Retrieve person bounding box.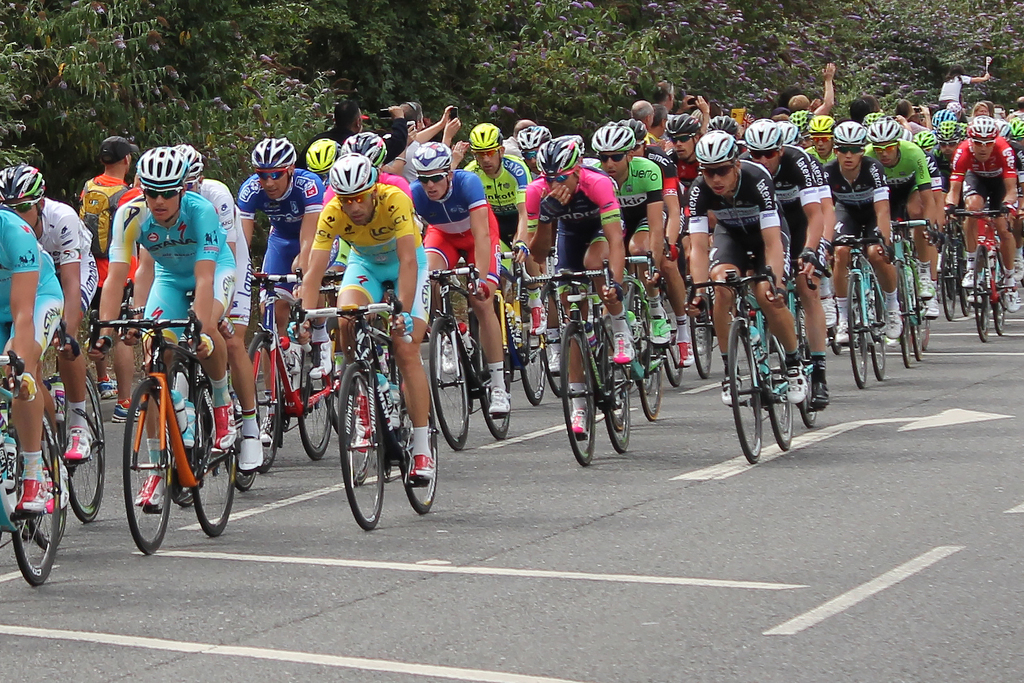
Bounding box: box=[893, 95, 931, 142].
